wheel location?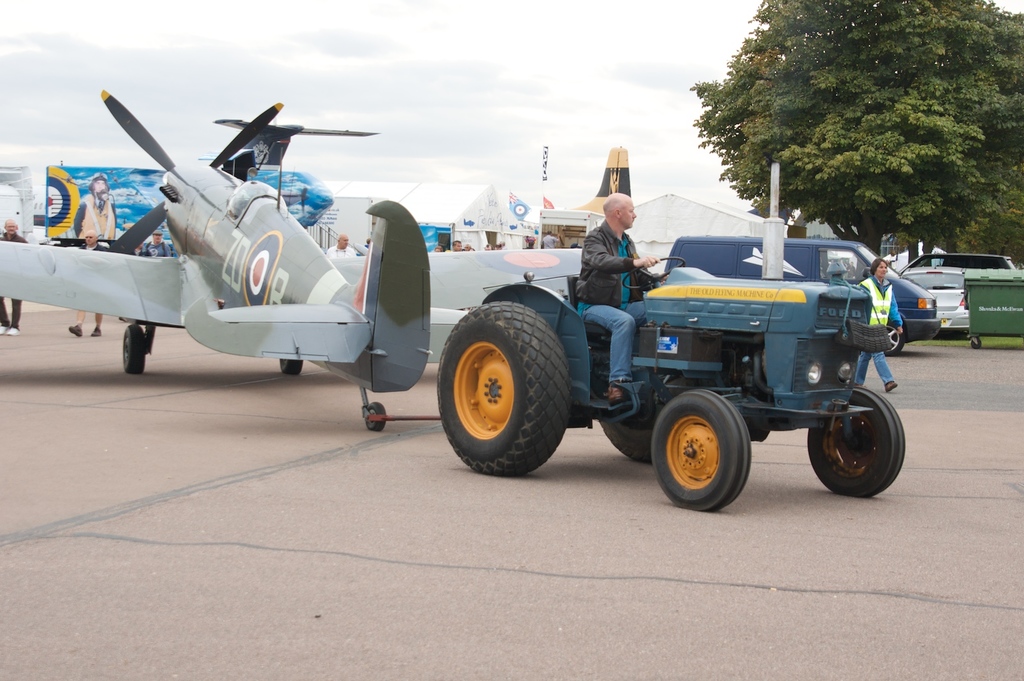
{"left": 596, "top": 396, "right": 668, "bottom": 461}
